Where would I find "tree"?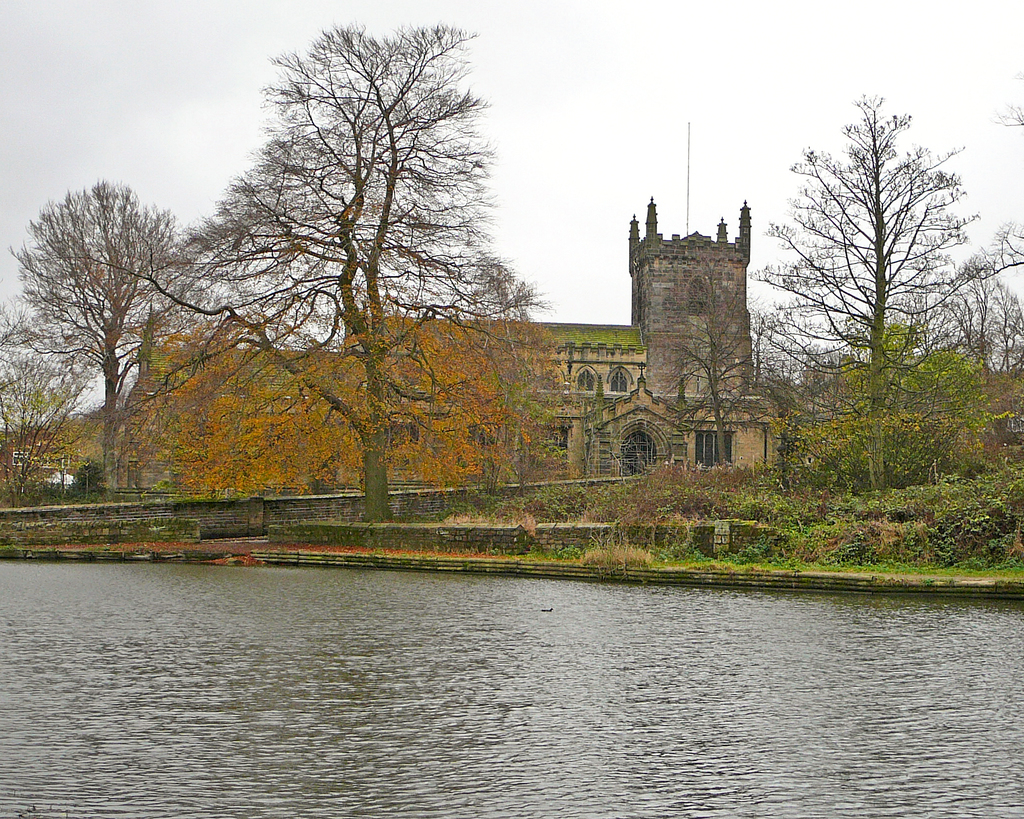
At l=0, t=177, r=237, b=505.
